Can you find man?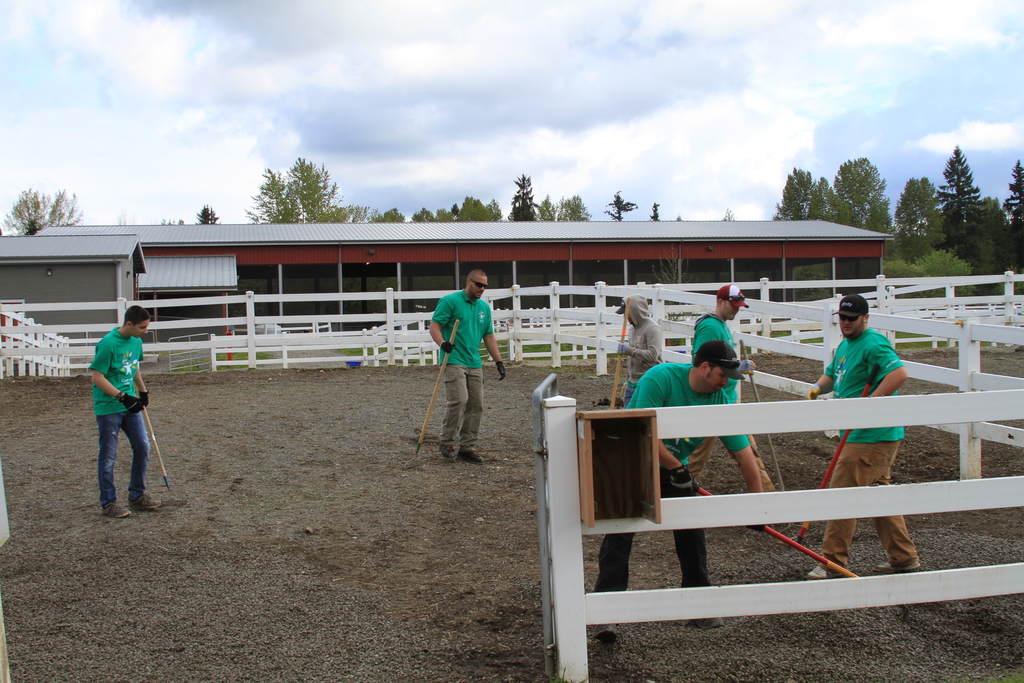
Yes, bounding box: bbox=(806, 293, 920, 576).
